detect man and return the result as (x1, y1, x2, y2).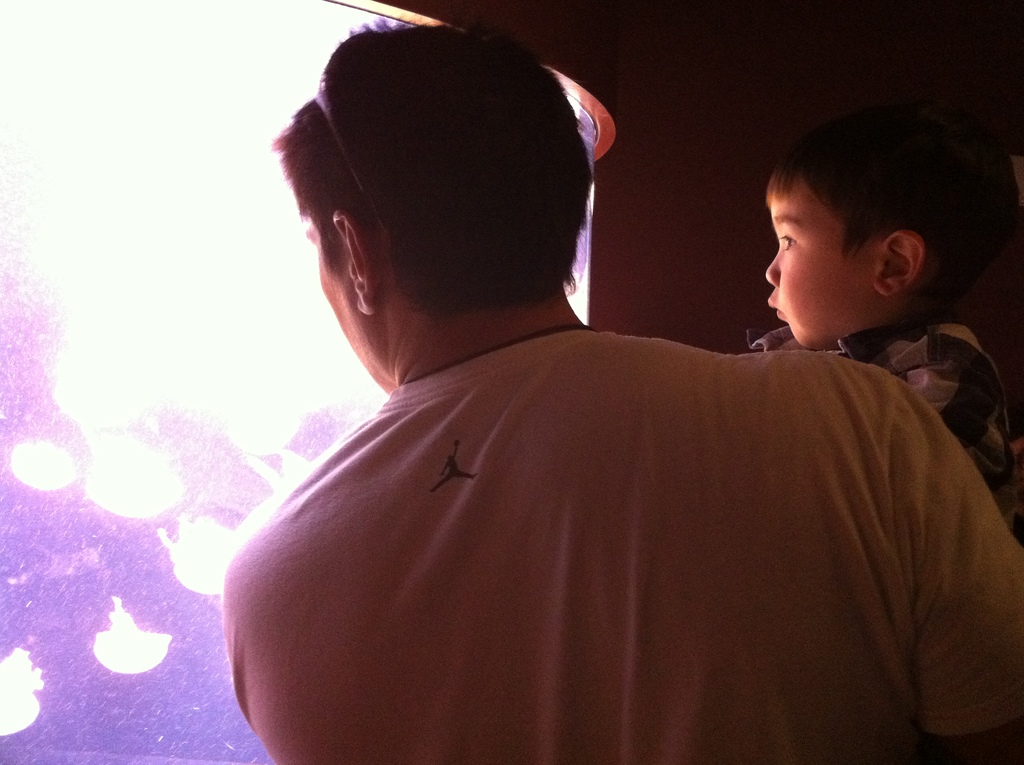
(191, 32, 996, 763).
